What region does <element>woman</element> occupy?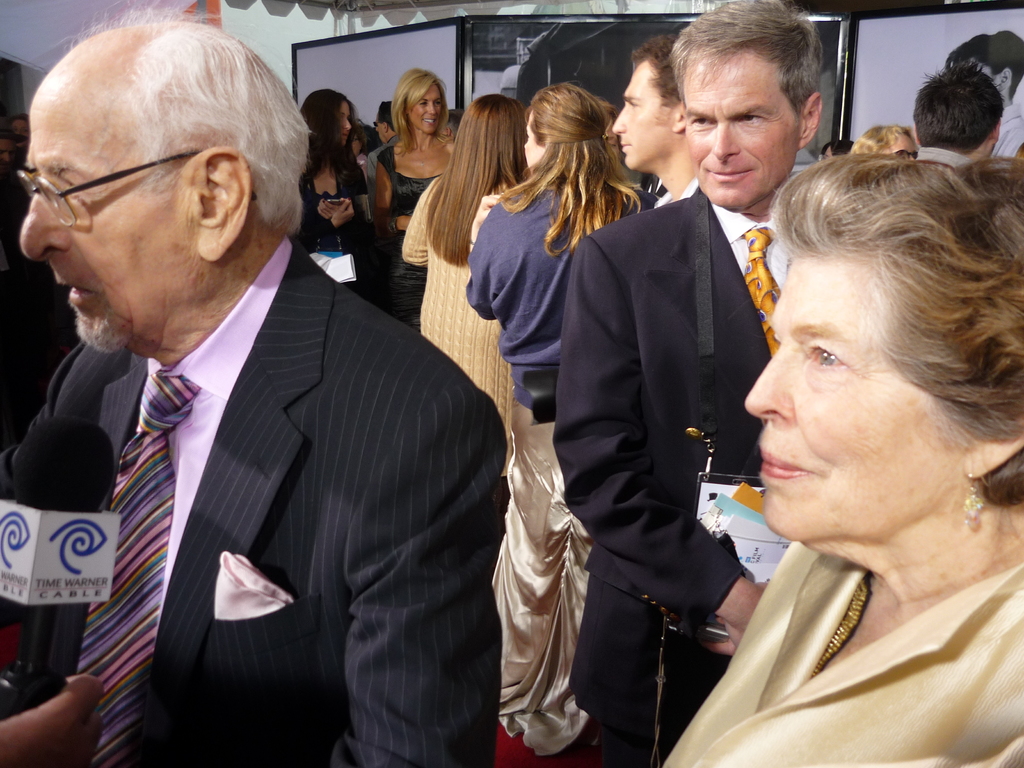
left=303, top=84, right=396, bottom=305.
